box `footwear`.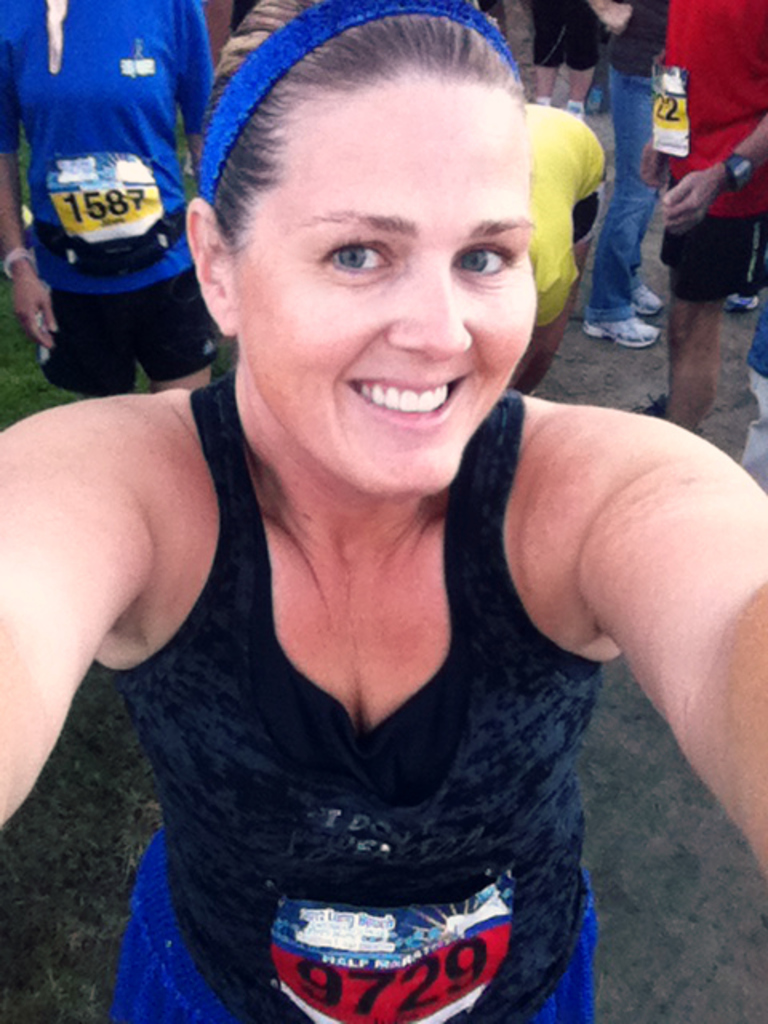
<bbox>726, 293, 762, 315</bbox>.
